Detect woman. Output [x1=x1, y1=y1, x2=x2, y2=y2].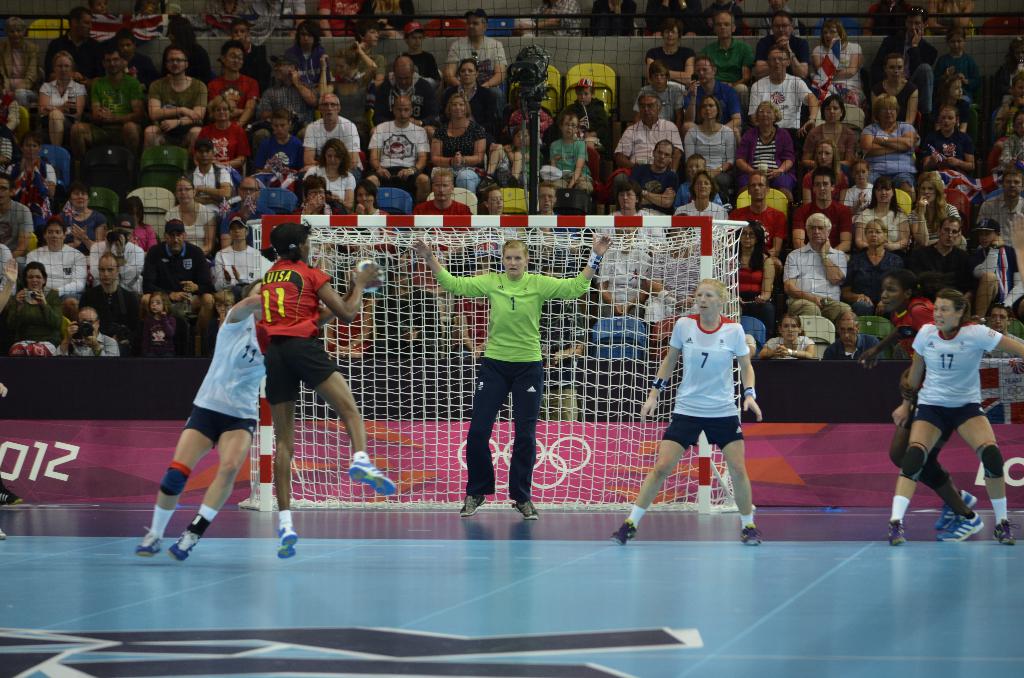
[x1=855, y1=168, x2=910, y2=247].
